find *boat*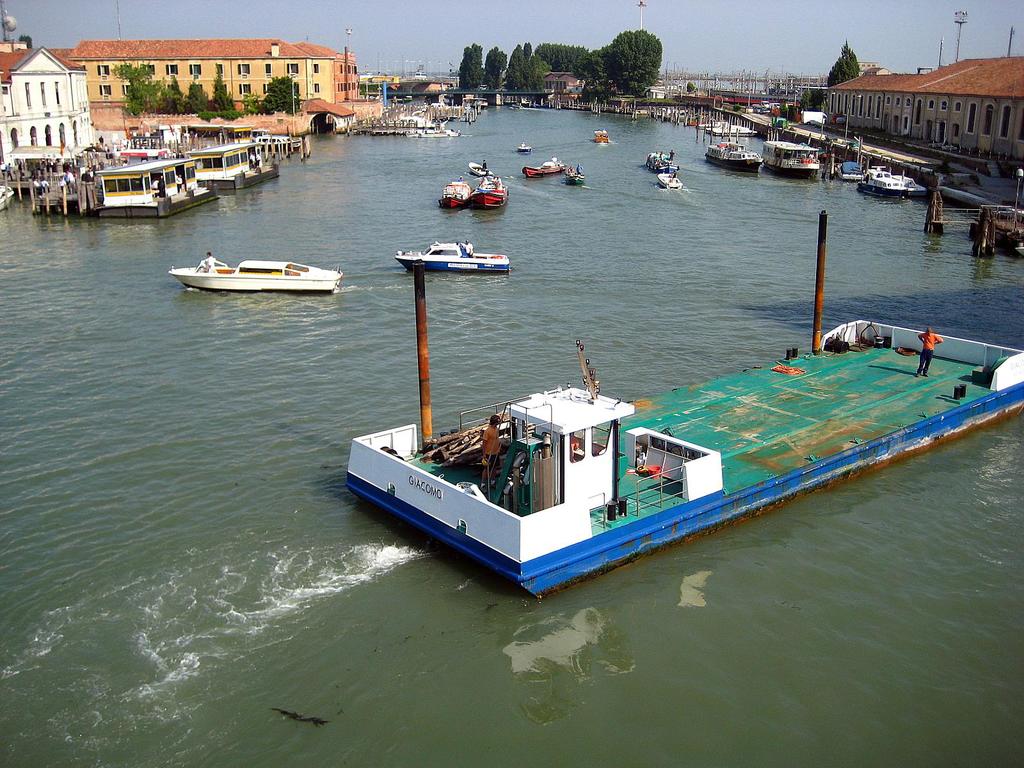
x1=468, y1=160, x2=495, y2=177
